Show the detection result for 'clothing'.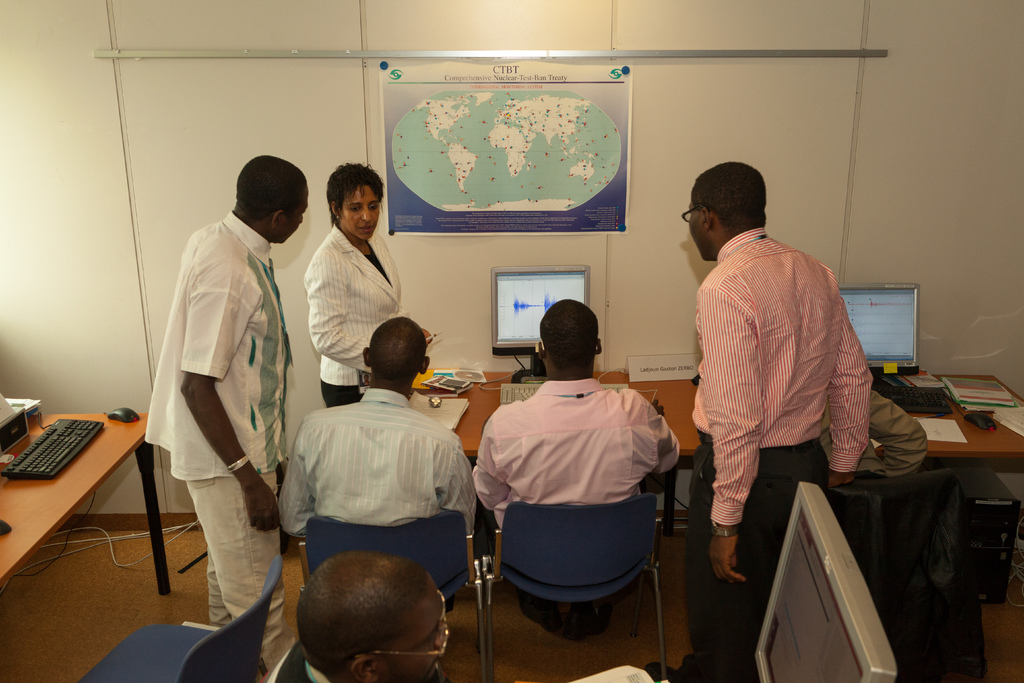
locate(474, 379, 681, 527).
